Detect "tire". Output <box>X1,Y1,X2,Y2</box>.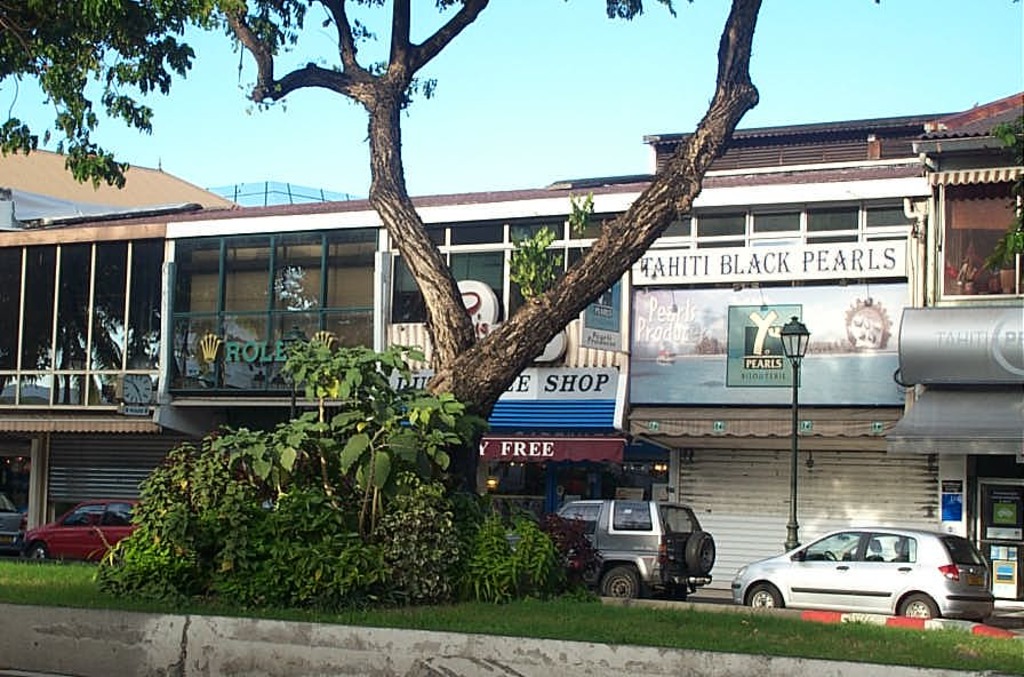
<box>899,589,935,616</box>.
